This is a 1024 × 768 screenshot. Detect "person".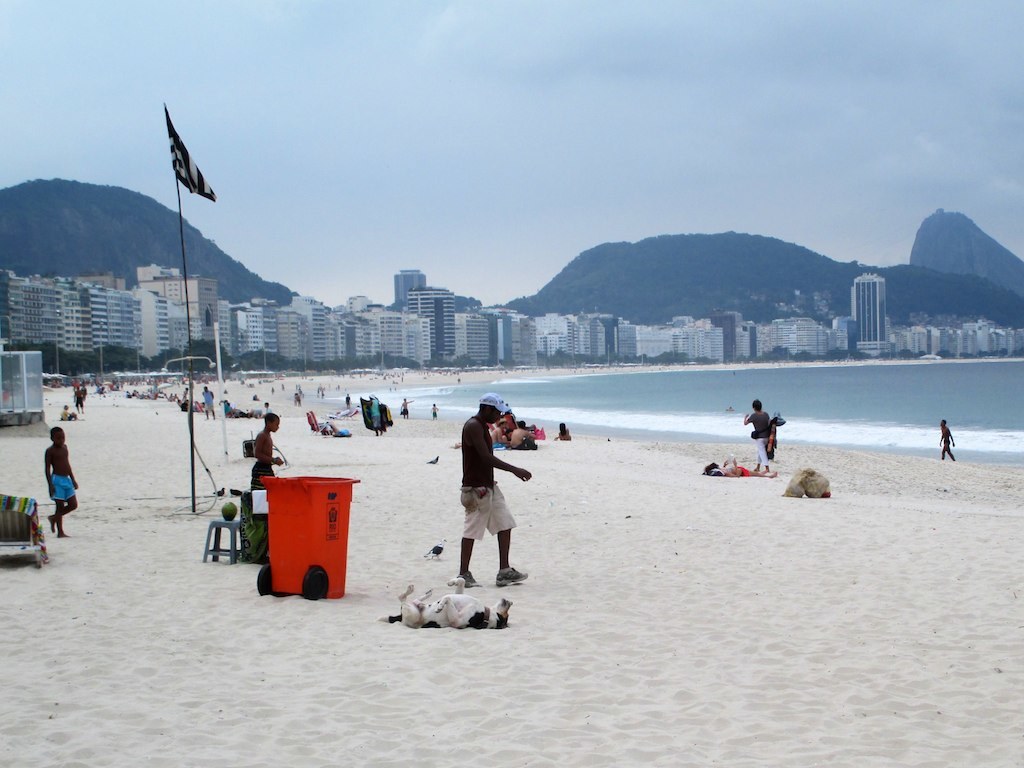
<region>71, 383, 86, 406</region>.
